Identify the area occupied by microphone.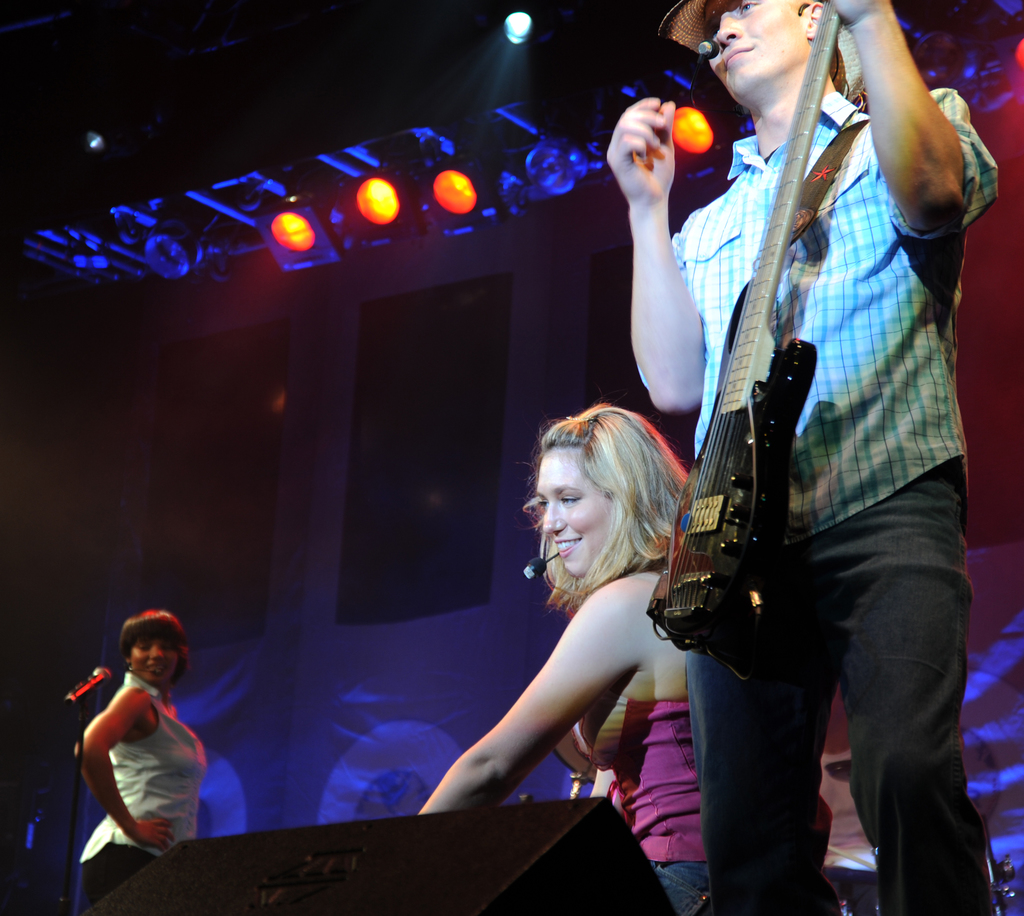
Area: 62/668/113/703.
